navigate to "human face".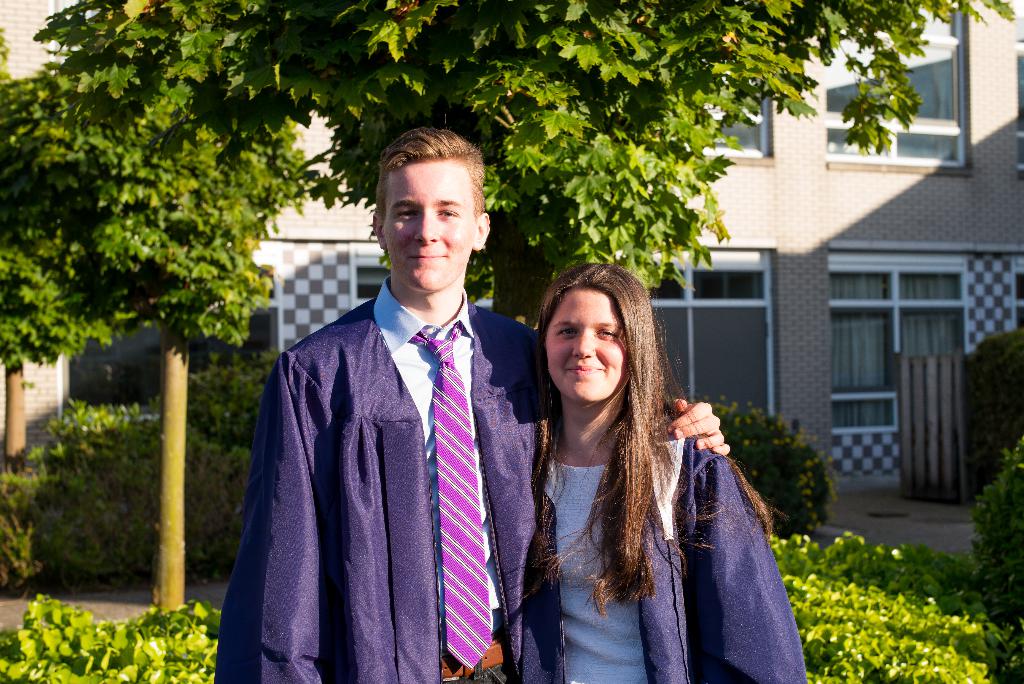
Navigation target: locate(545, 287, 624, 403).
